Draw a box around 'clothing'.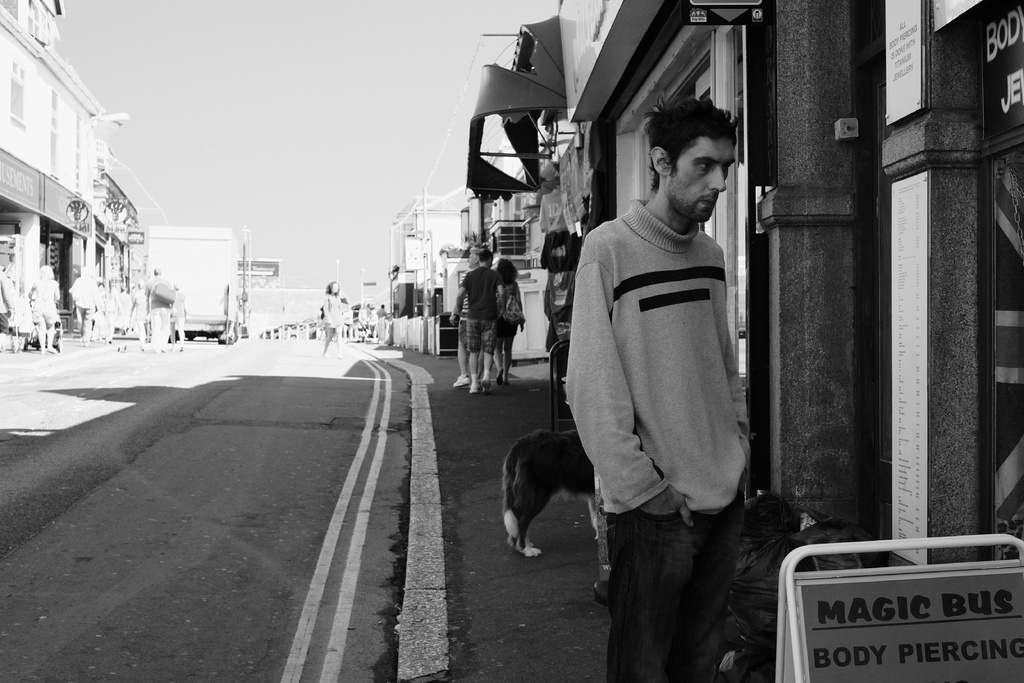
crop(146, 276, 173, 340).
